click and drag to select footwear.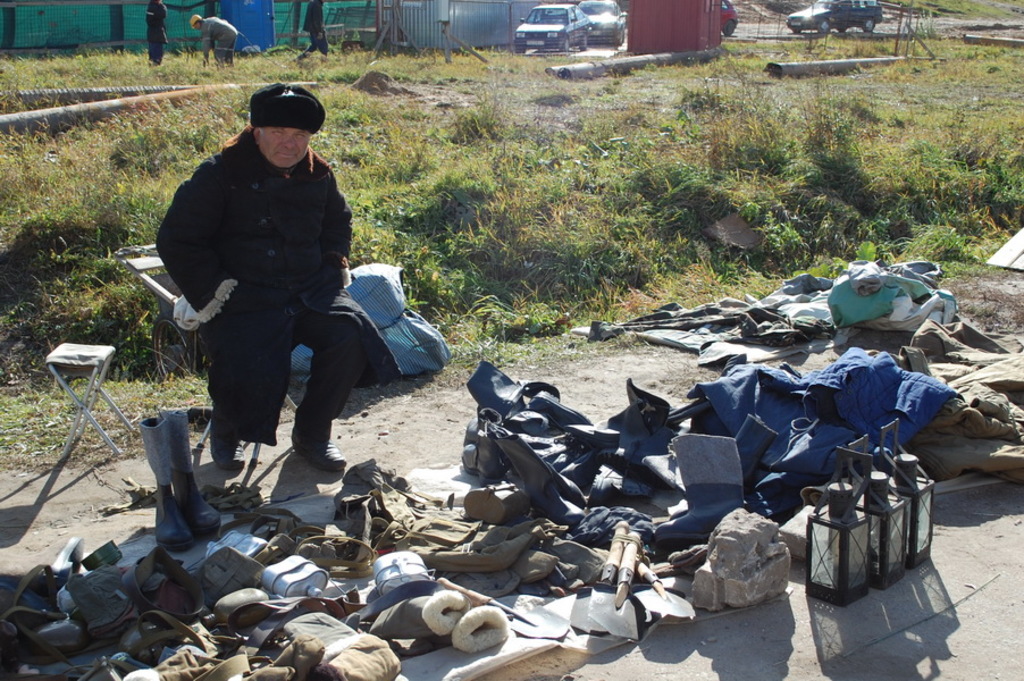
Selection: box(210, 435, 242, 469).
